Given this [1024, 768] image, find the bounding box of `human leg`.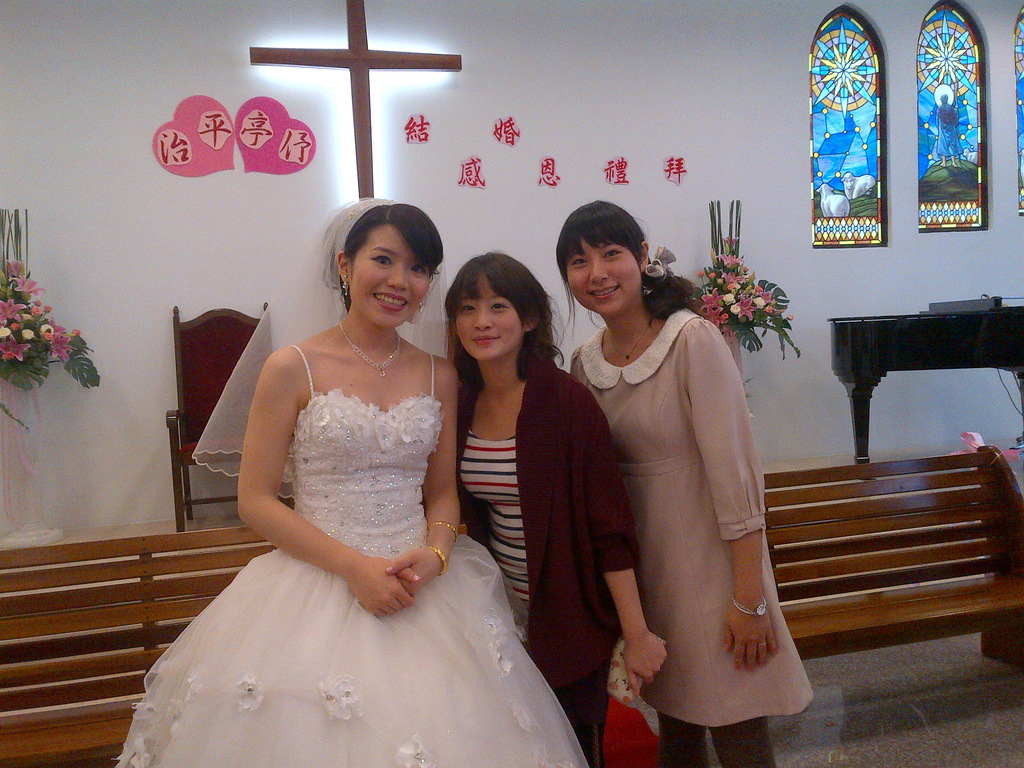
{"left": 707, "top": 501, "right": 779, "bottom": 767}.
